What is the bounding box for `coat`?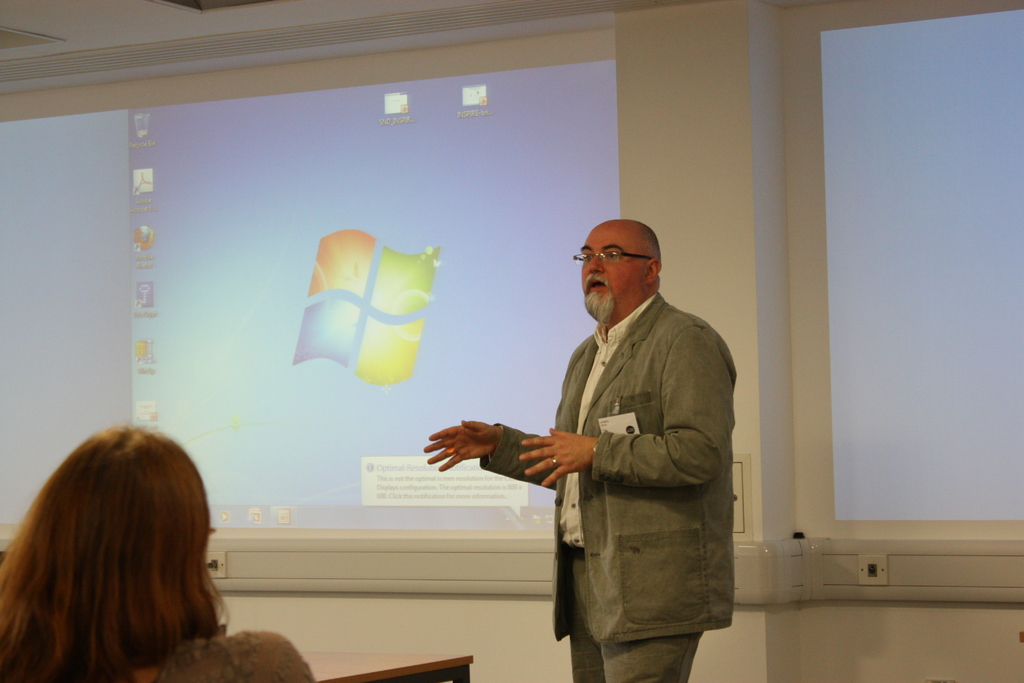
502 267 733 636.
